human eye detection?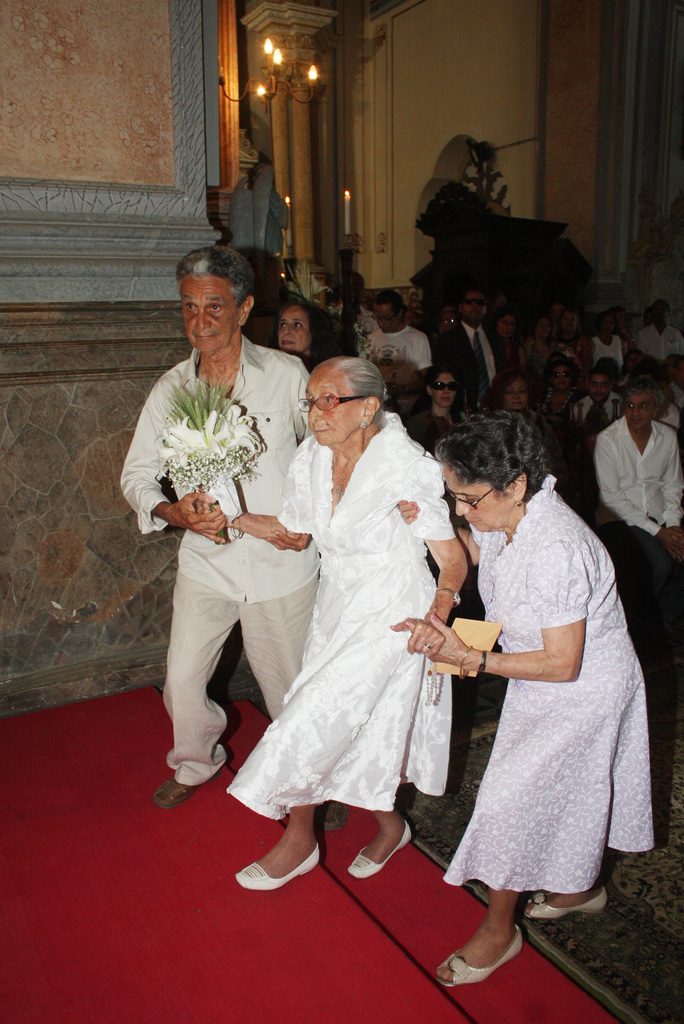
[x1=627, y1=402, x2=632, y2=409]
